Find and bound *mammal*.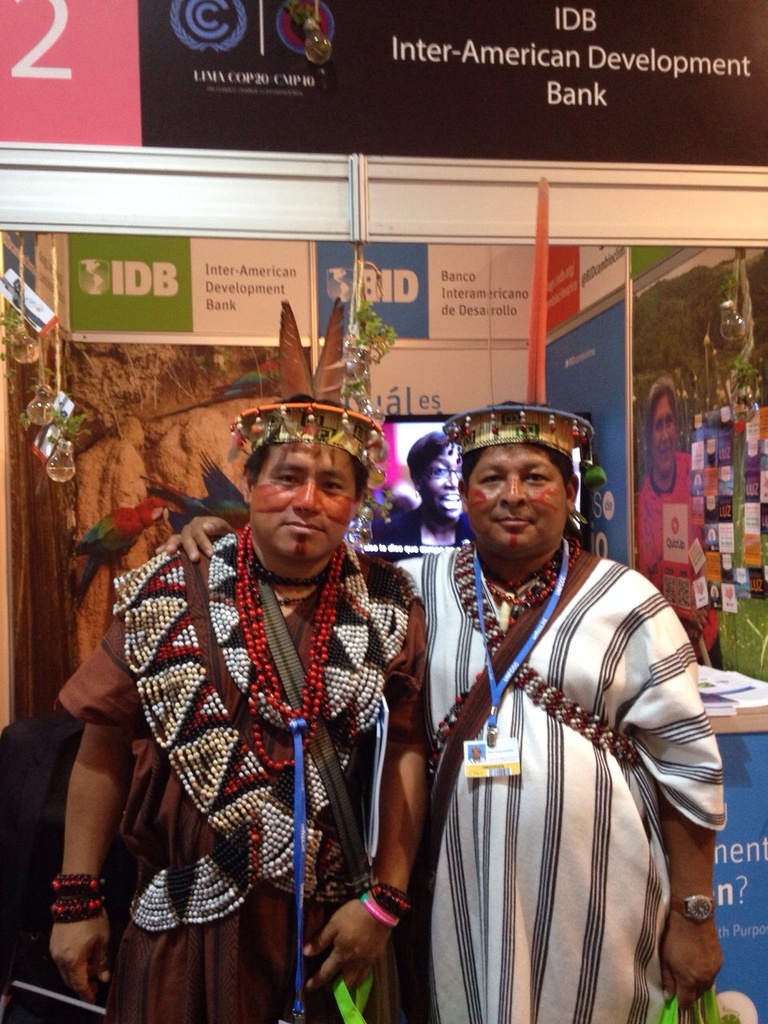
Bound: 375:434:474:538.
